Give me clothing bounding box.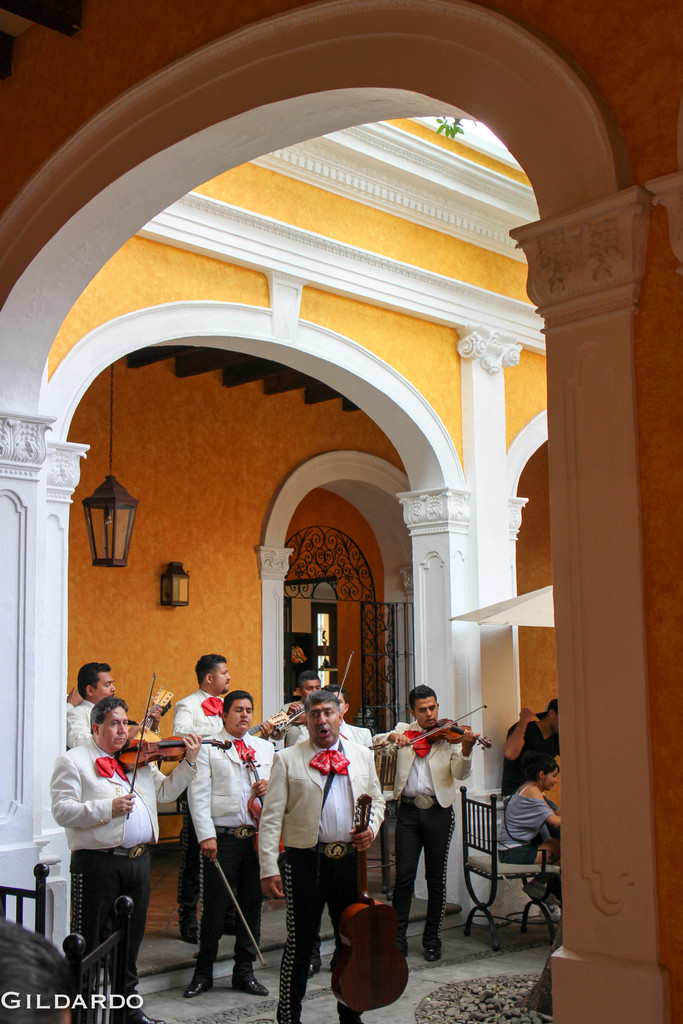
[169,685,226,903].
